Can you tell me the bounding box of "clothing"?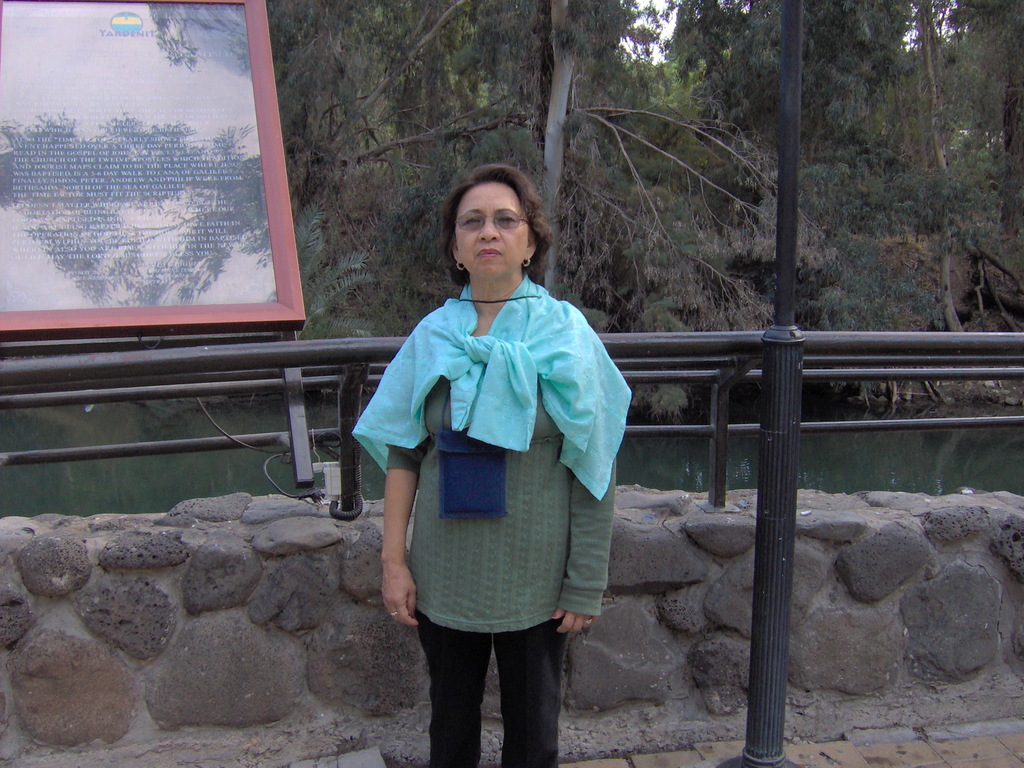
bbox(344, 273, 607, 546).
